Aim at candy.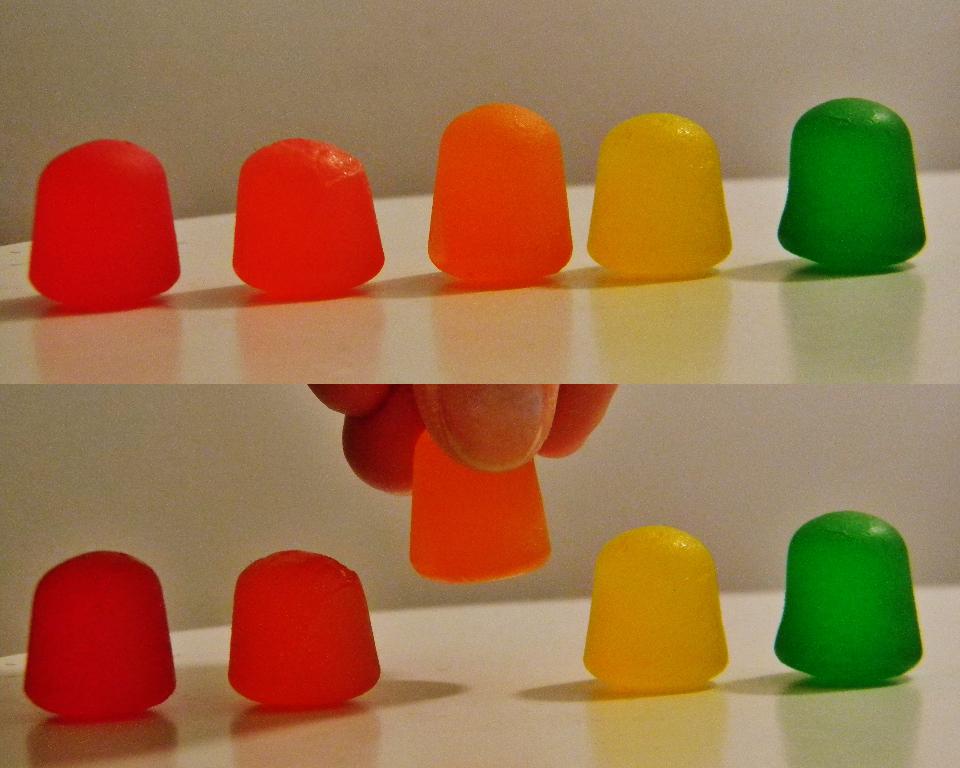
Aimed at Rect(21, 550, 176, 721).
